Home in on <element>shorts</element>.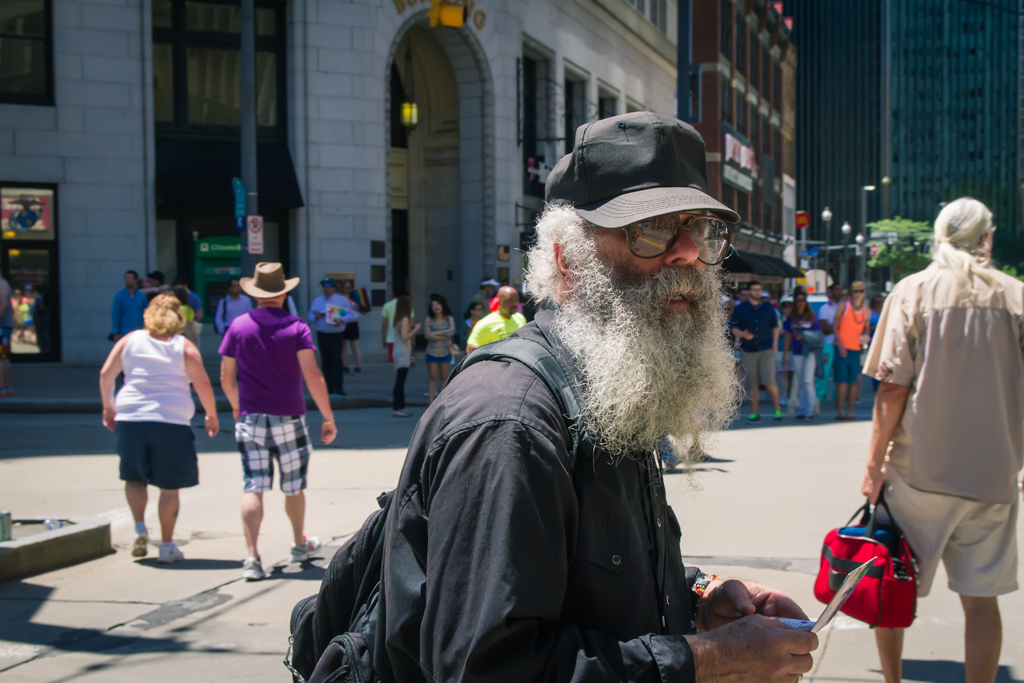
Homed in at (424, 356, 456, 362).
